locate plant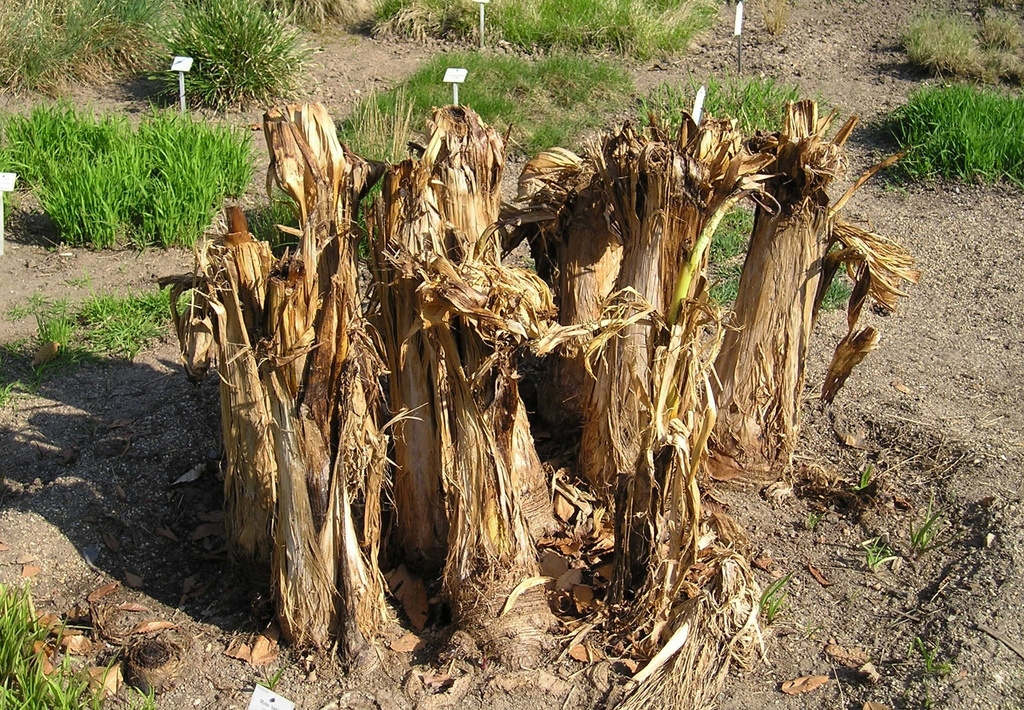
box(900, 0, 1016, 86)
